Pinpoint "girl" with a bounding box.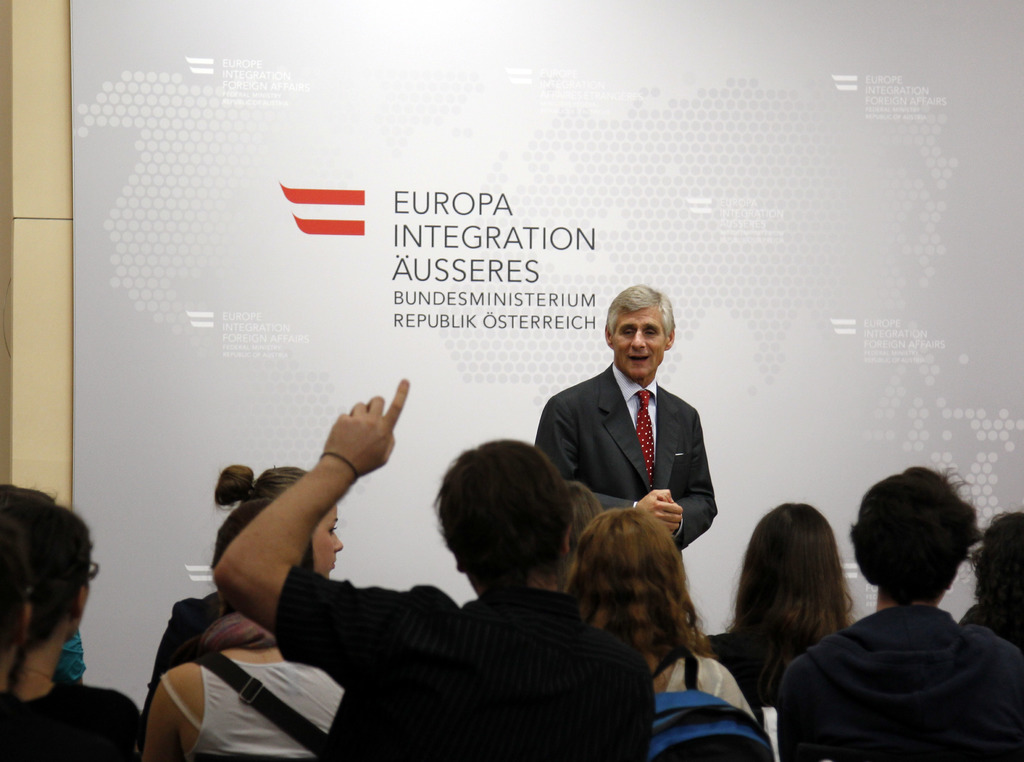
select_region(712, 508, 863, 695).
